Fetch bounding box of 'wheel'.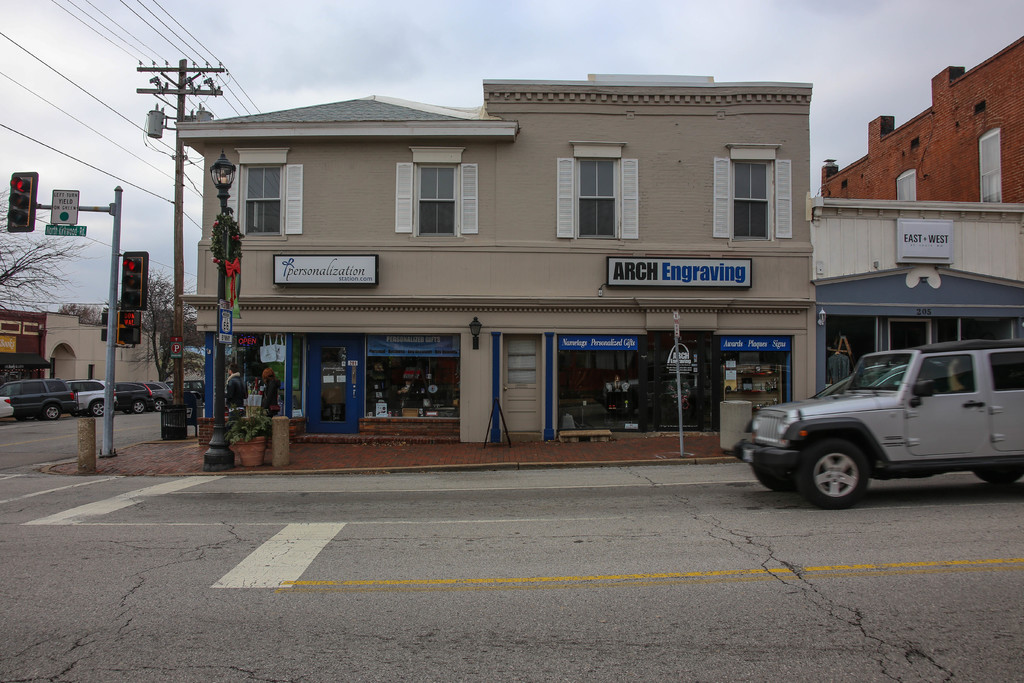
Bbox: l=790, t=435, r=872, b=511.
